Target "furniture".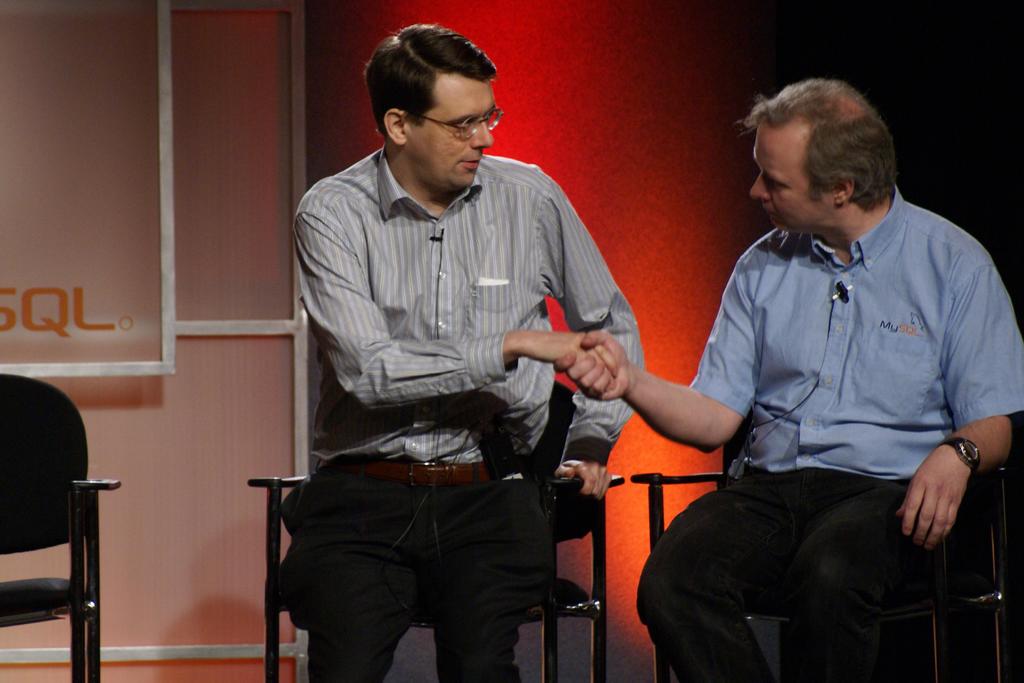
Target region: 246 378 624 682.
